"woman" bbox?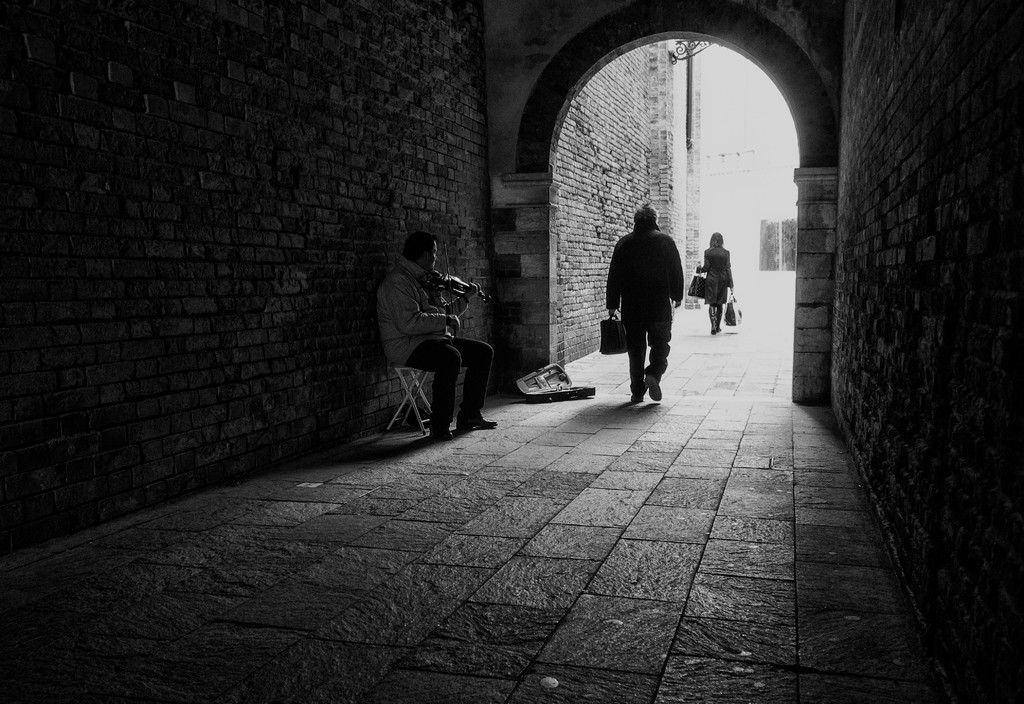
box(717, 222, 753, 344)
